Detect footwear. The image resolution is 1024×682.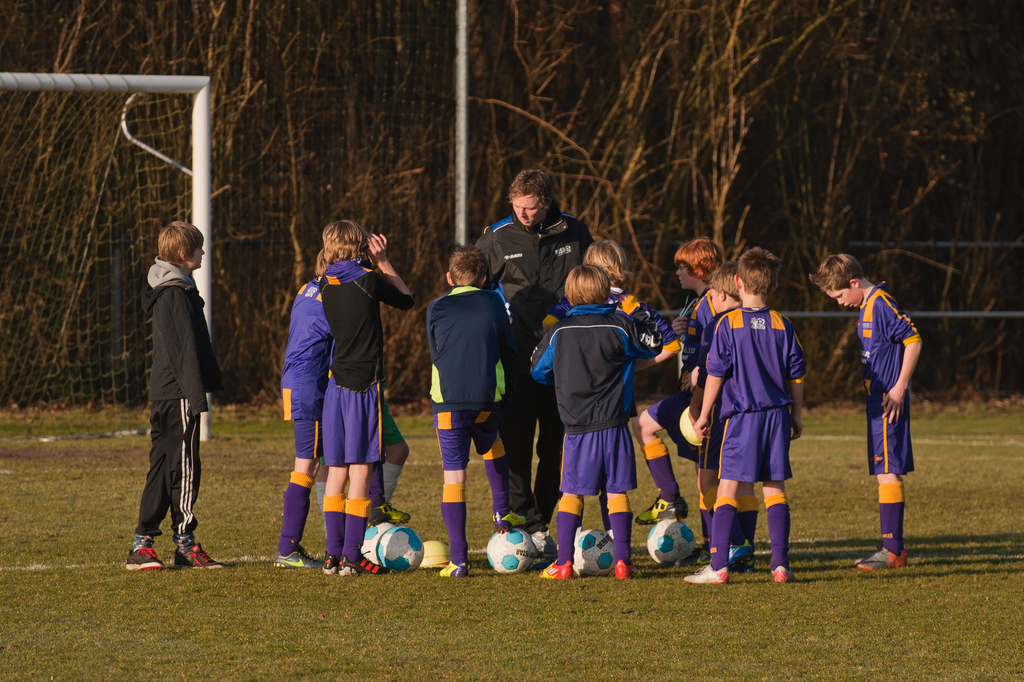
locate(323, 556, 336, 574).
